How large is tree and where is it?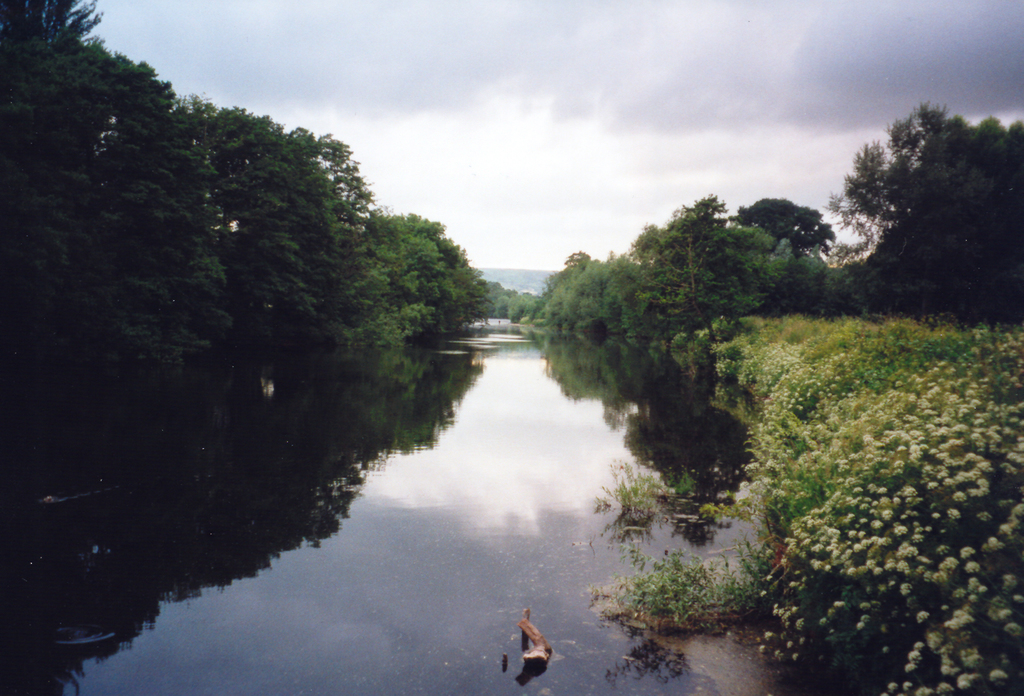
Bounding box: rect(602, 254, 633, 336).
